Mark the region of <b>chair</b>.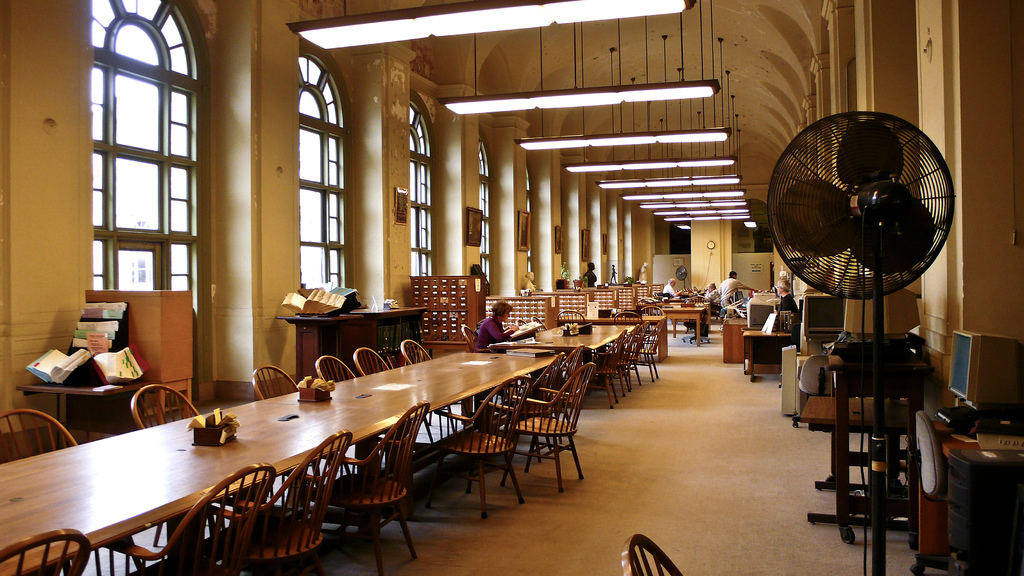
Region: 790/355/835/431.
